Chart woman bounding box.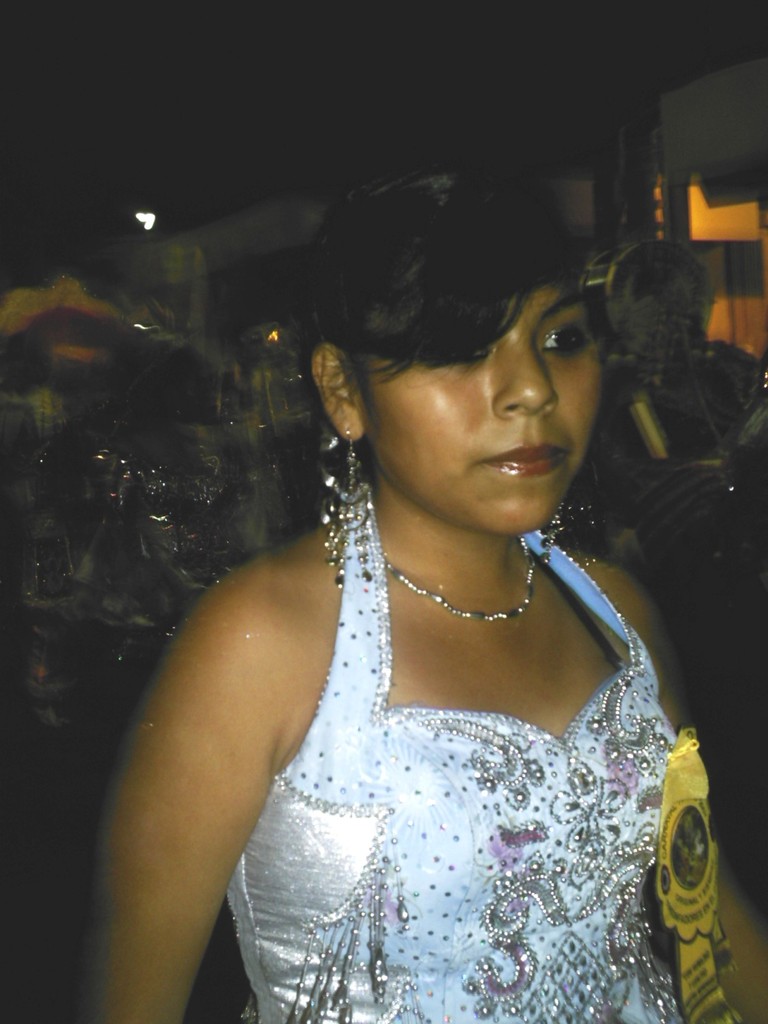
Charted: {"x1": 102, "y1": 170, "x2": 726, "y2": 1011}.
